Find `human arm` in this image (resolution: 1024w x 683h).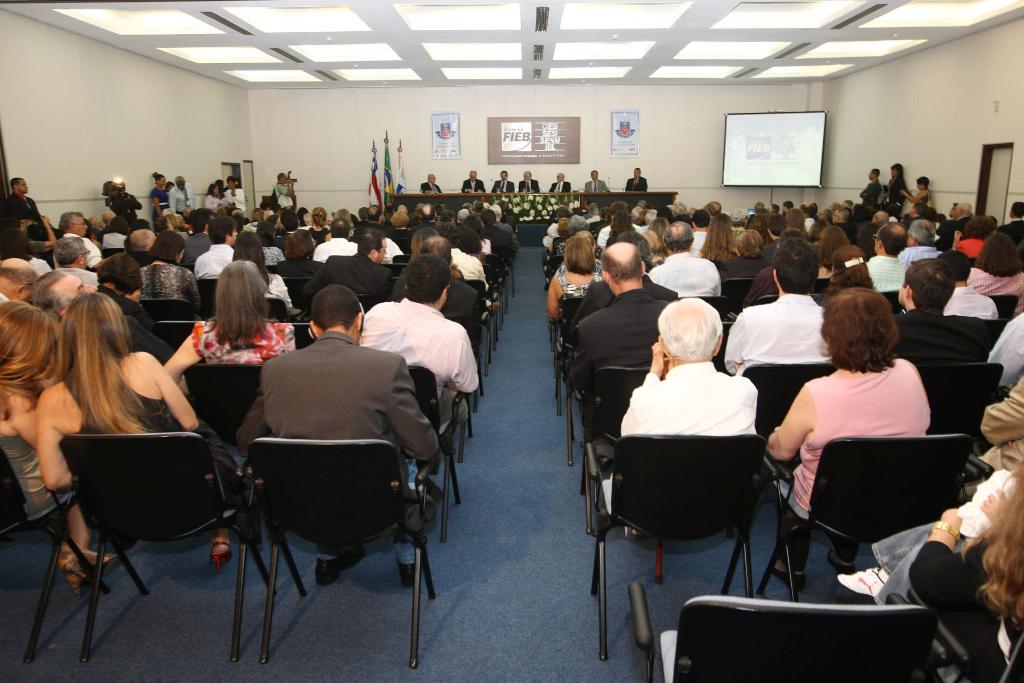
bbox=[901, 188, 929, 206].
